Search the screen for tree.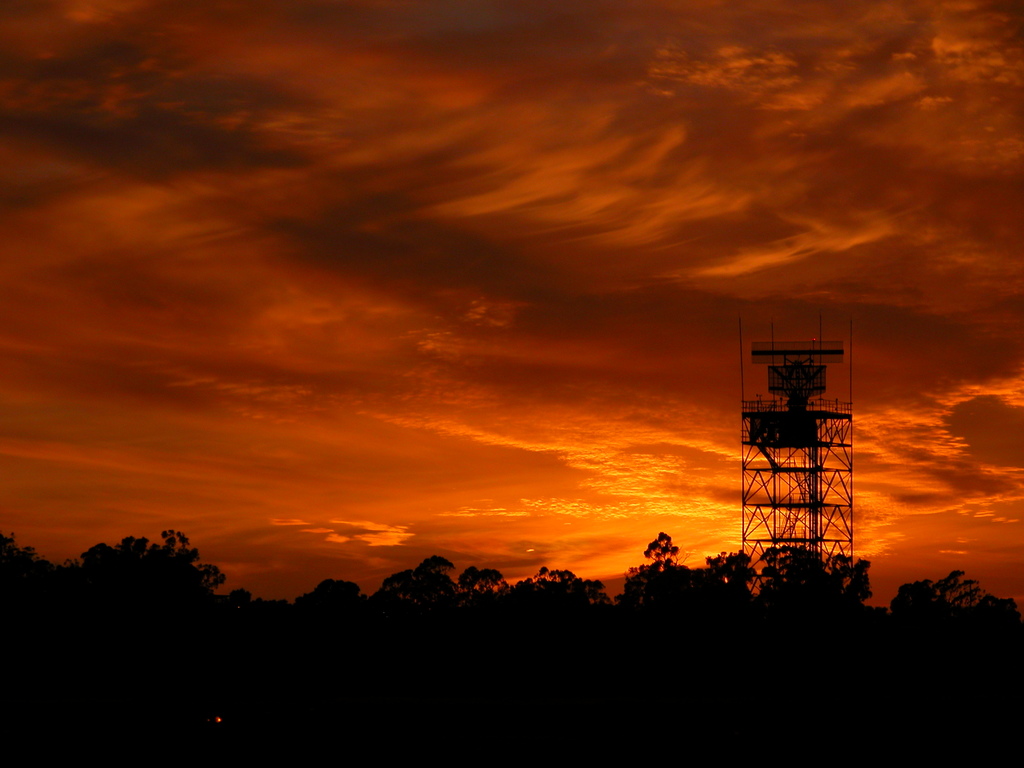
Found at 367/549/458/601.
